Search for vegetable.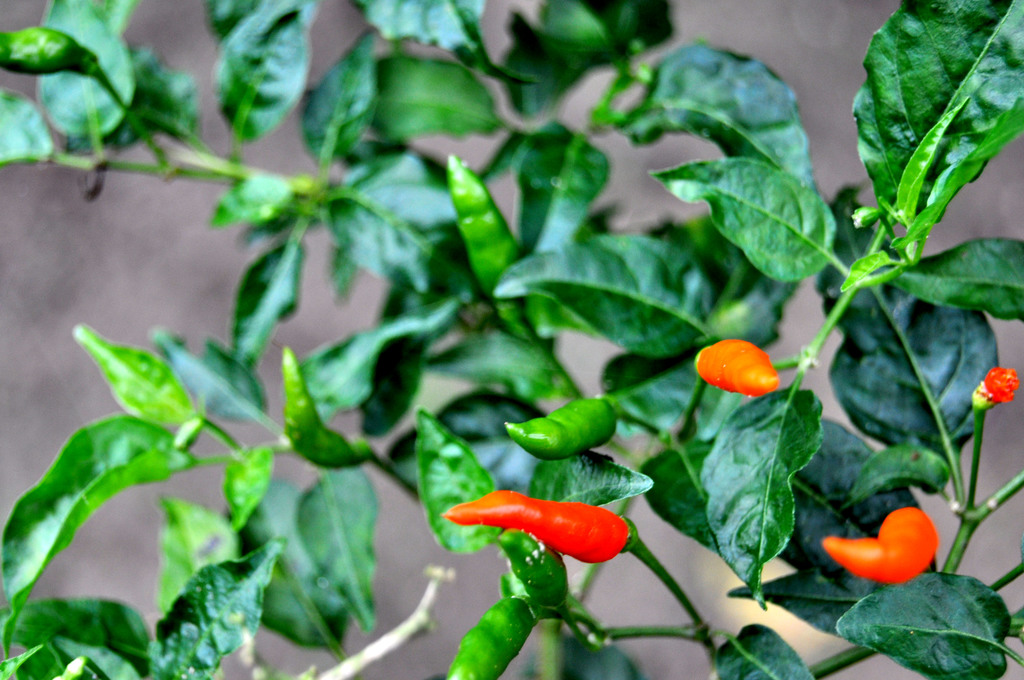
Found at (440,490,632,563).
